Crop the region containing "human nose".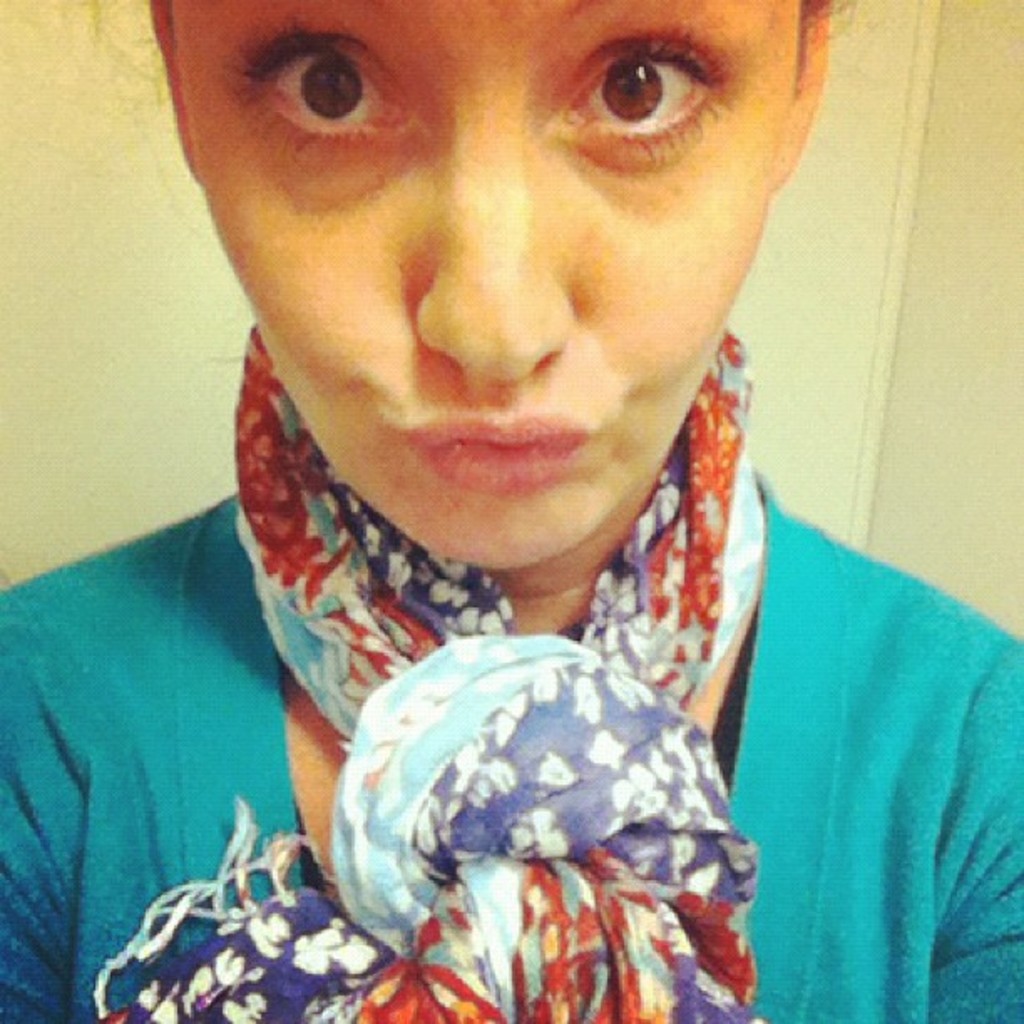
Crop region: x1=407 y1=65 x2=574 y2=397.
